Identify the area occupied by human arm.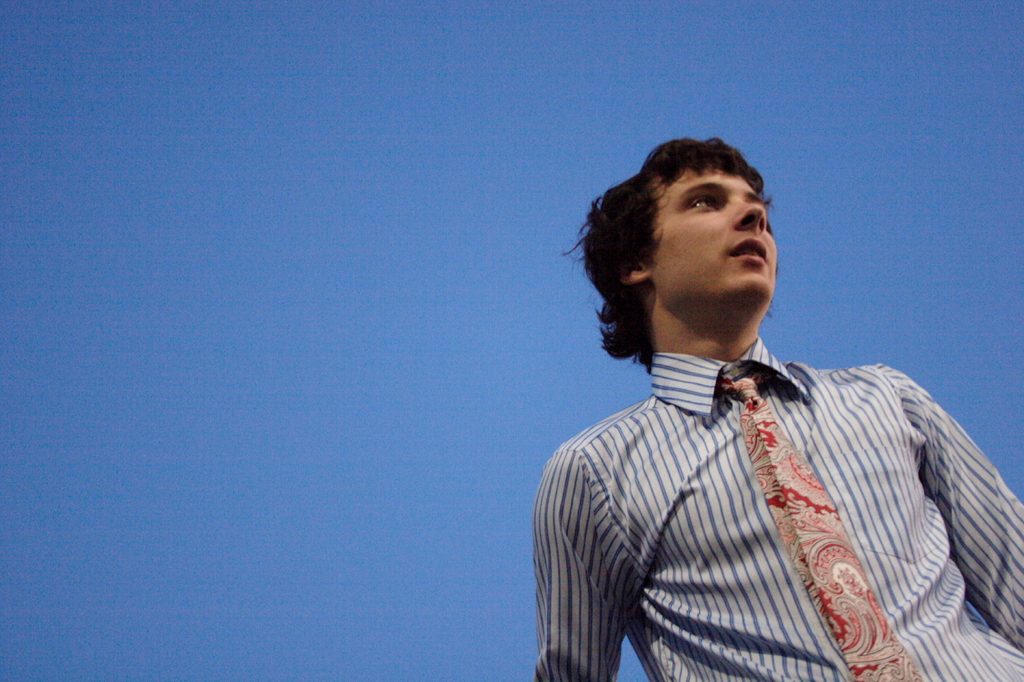
Area: <box>543,425,638,672</box>.
